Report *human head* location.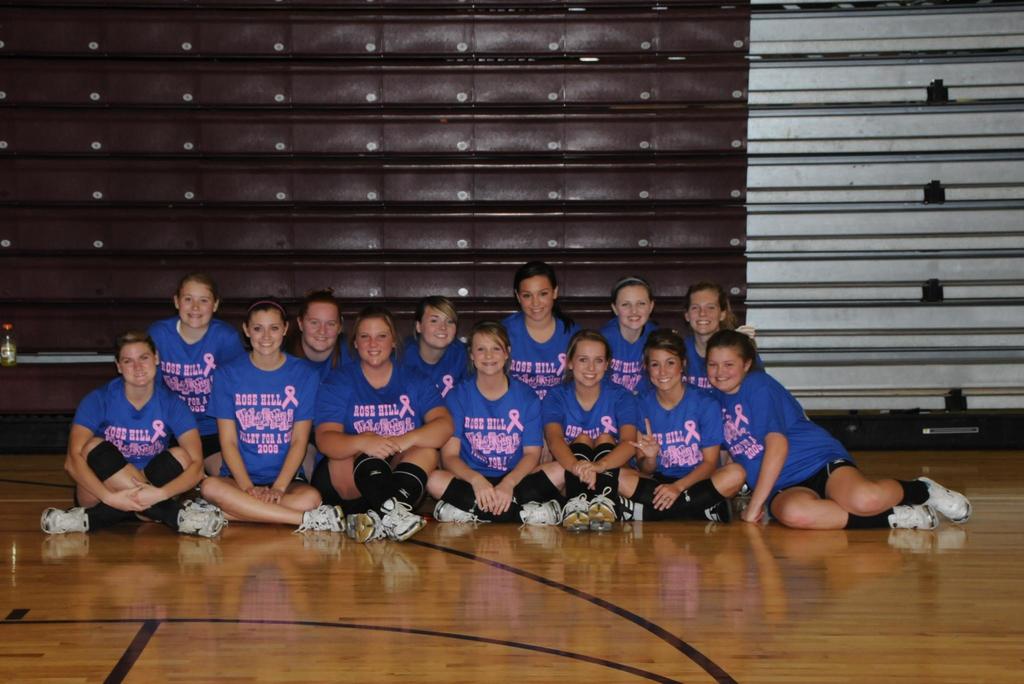
Report: box=[609, 276, 655, 331].
